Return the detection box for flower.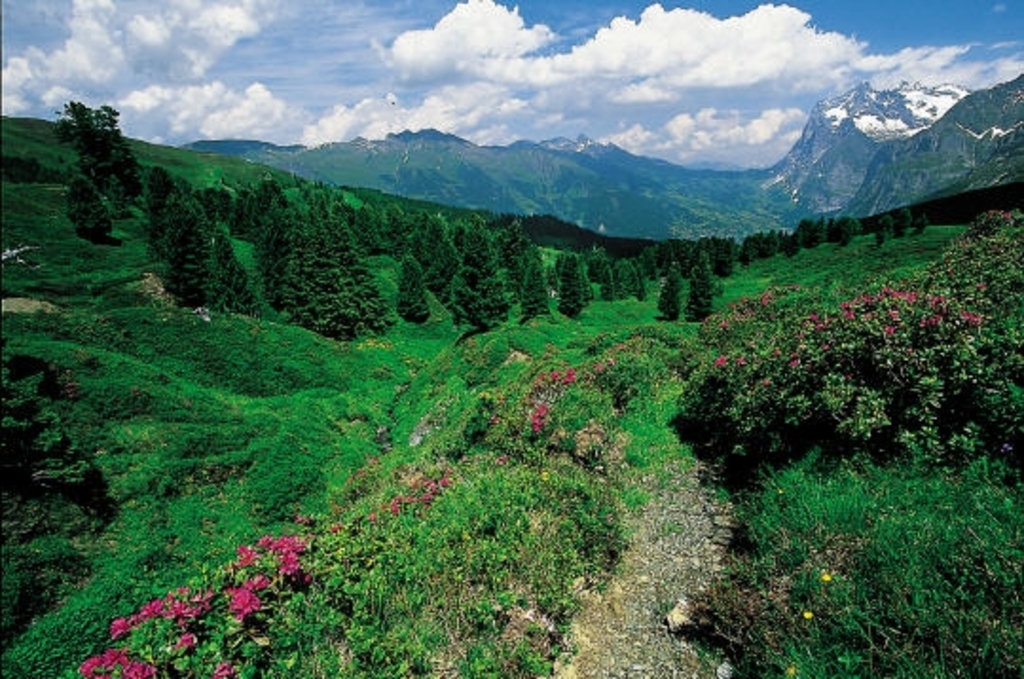
x1=87 y1=652 x2=148 y2=677.
